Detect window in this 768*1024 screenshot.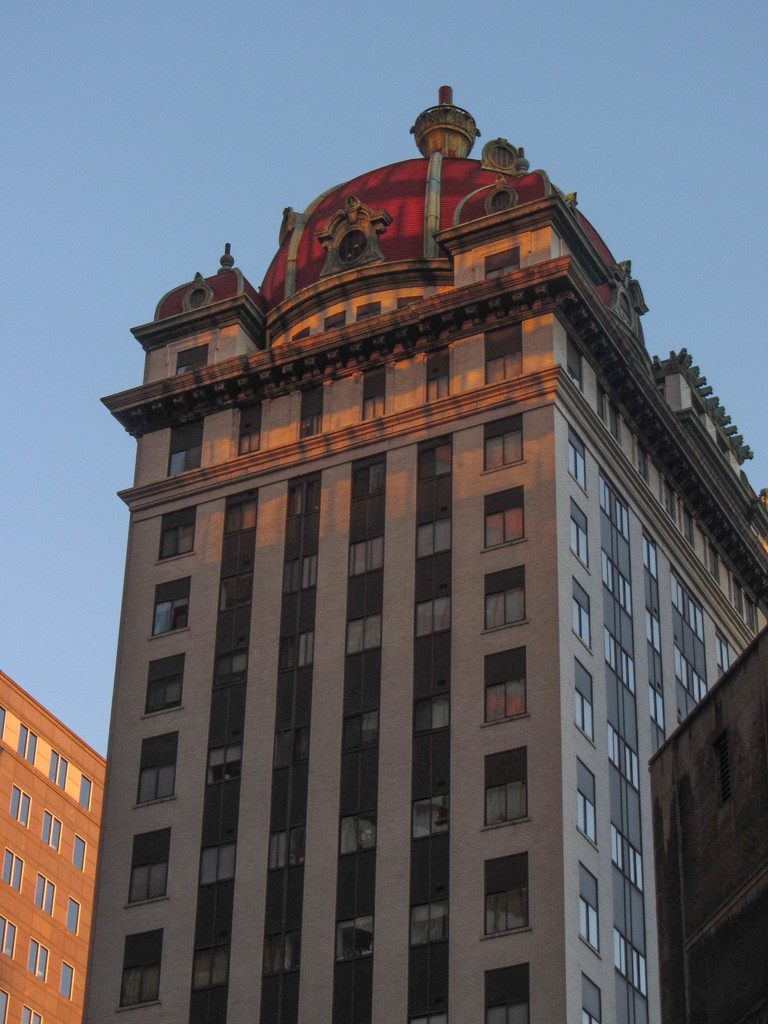
Detection: x1=193 y1=492 x2=254 y2=1023.
